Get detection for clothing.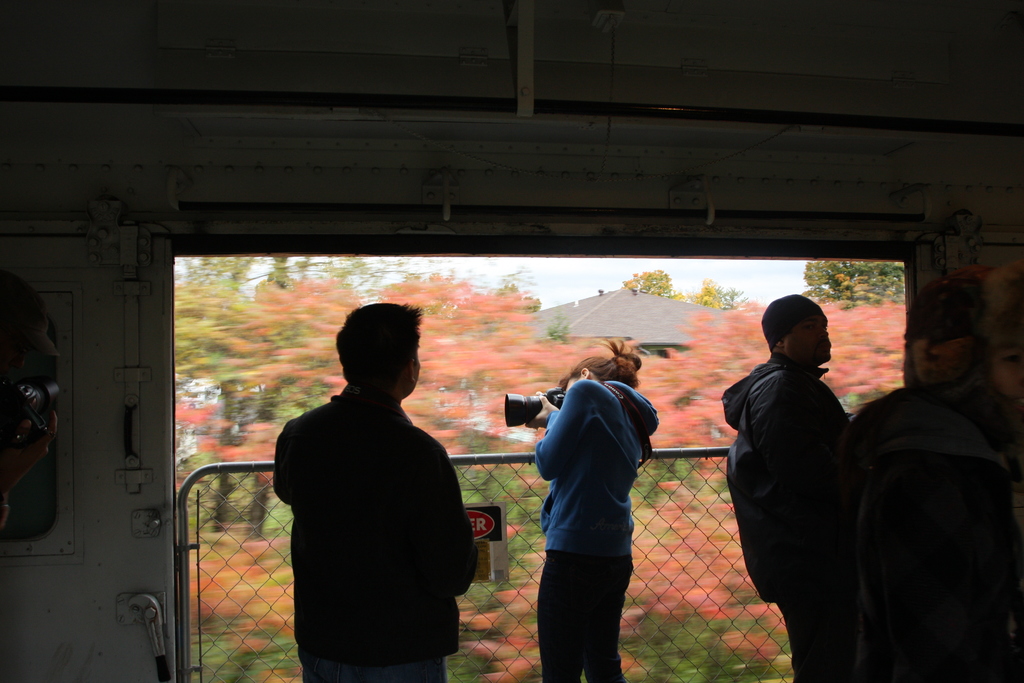
Detection: <region>533, 371, 660, 682</region>.
